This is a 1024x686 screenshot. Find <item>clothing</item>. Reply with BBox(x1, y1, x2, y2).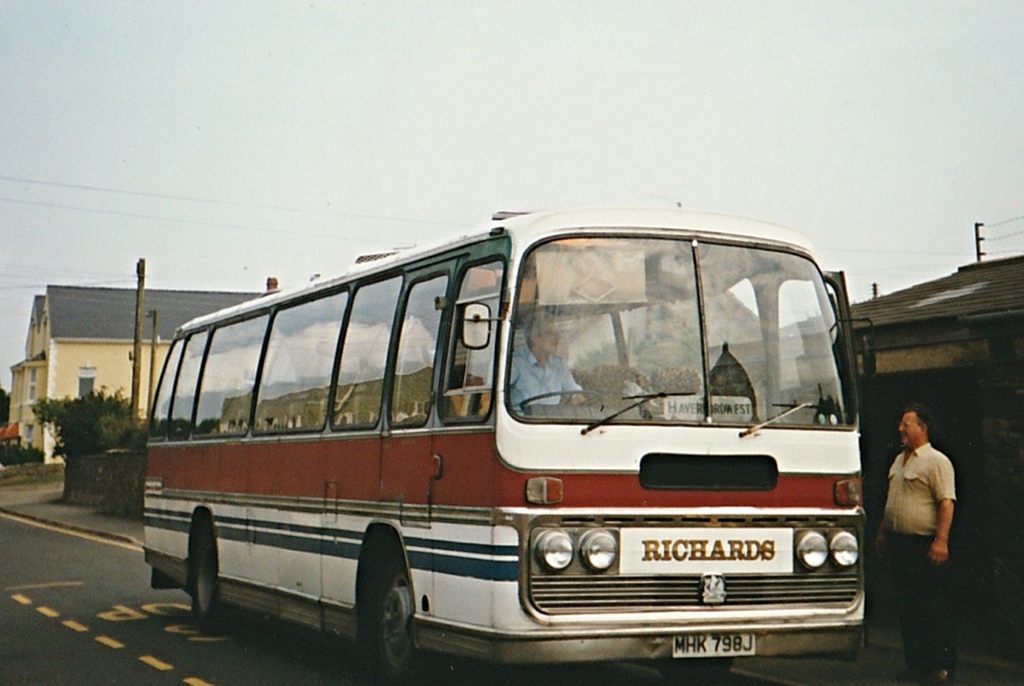
BBox(509, 350, 583, 416).
